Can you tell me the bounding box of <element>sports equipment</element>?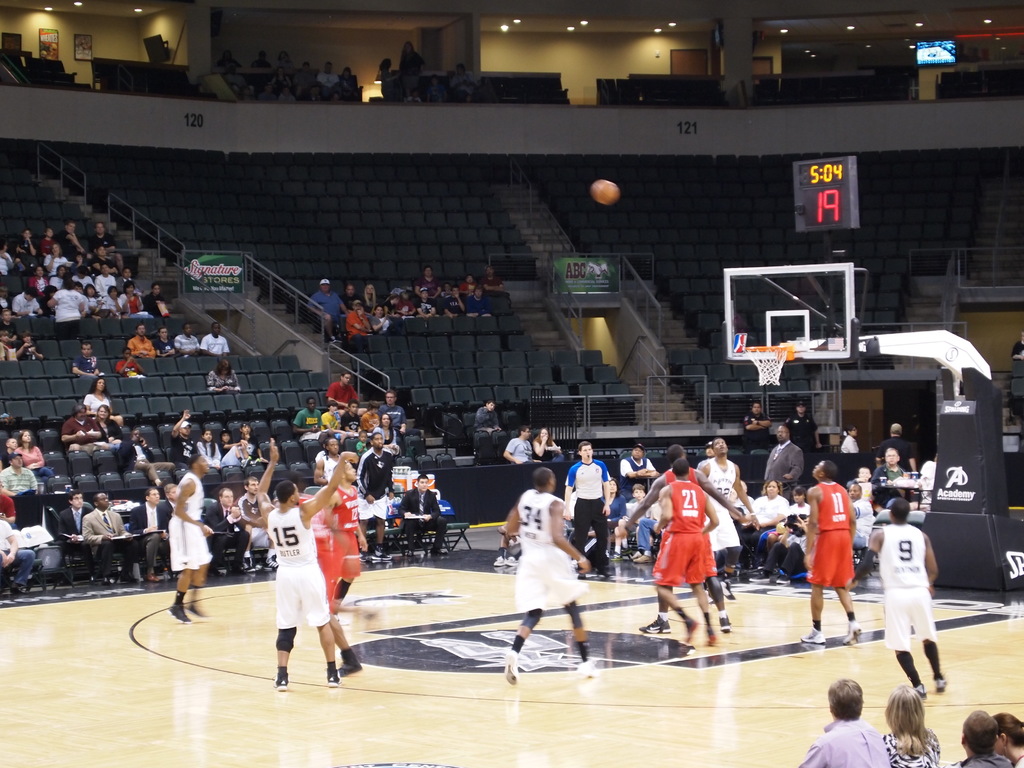
bbox=[163, 601, 196, 626].
